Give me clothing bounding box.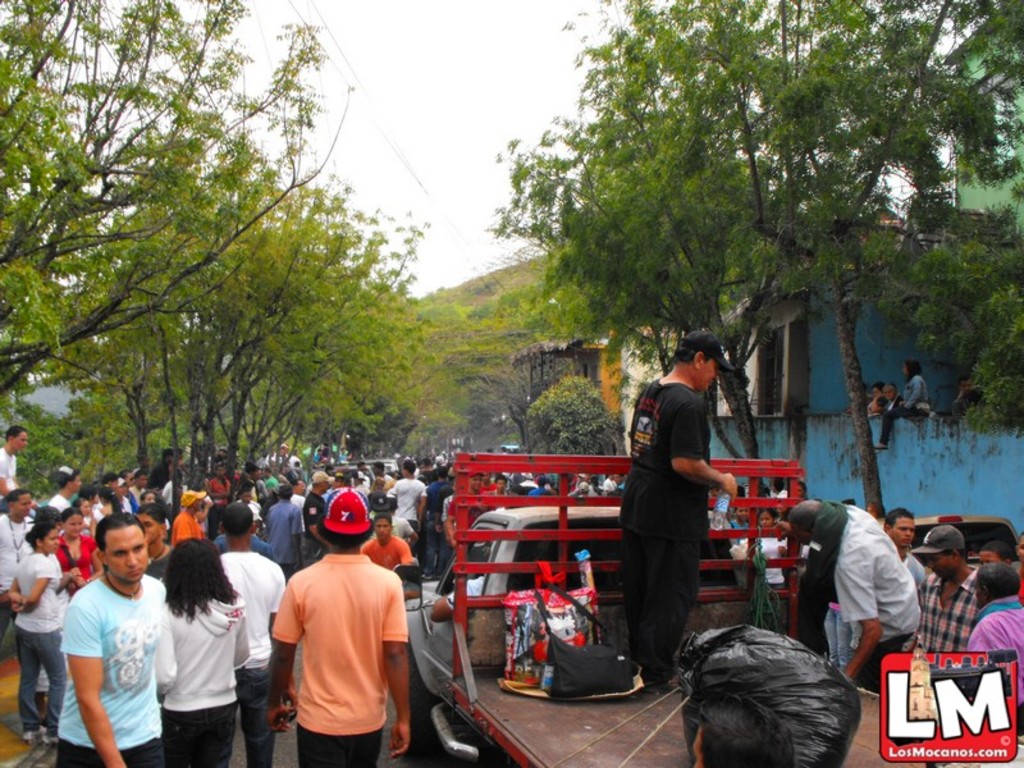
x1=161 y1=585 x2=250 y2=767.
